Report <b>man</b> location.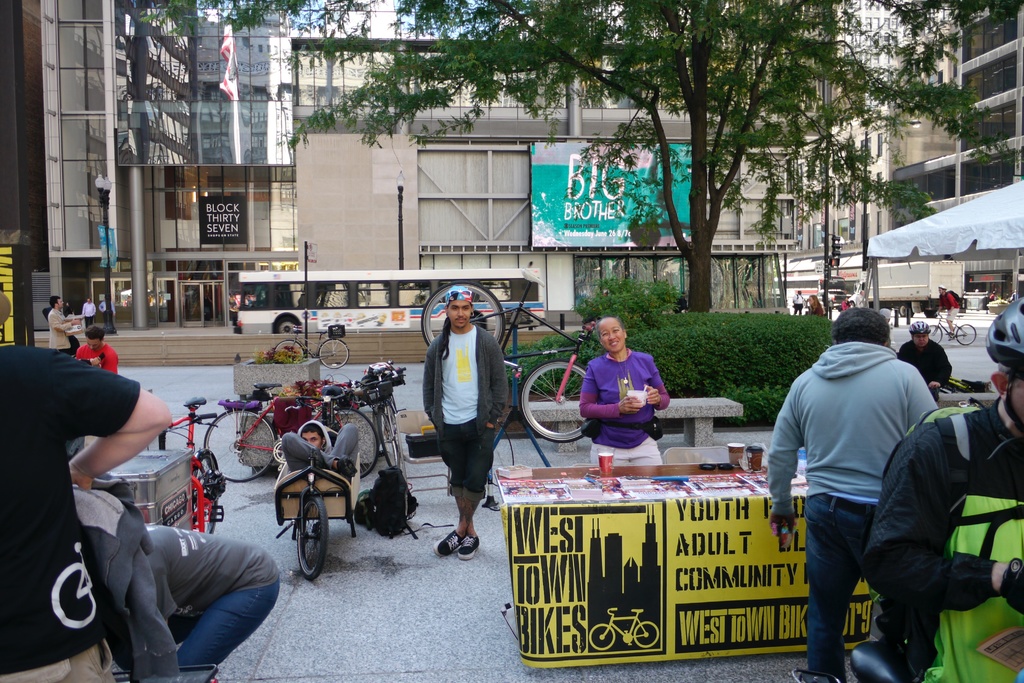
Report: region(282, 420, 361, 478).
